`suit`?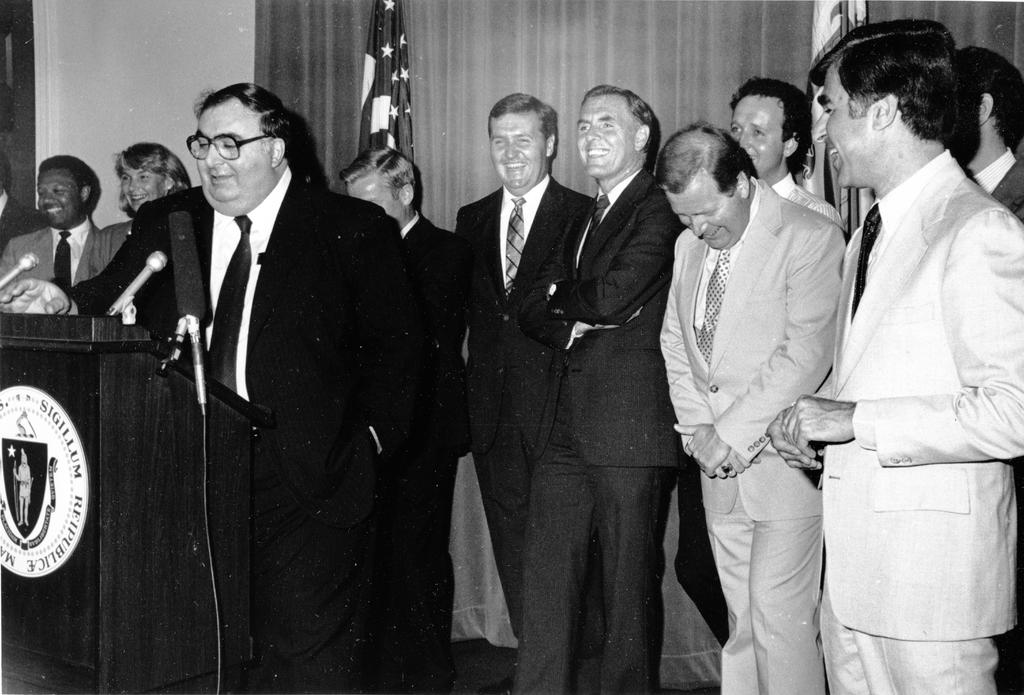
box(0, 216, 94, 296)
